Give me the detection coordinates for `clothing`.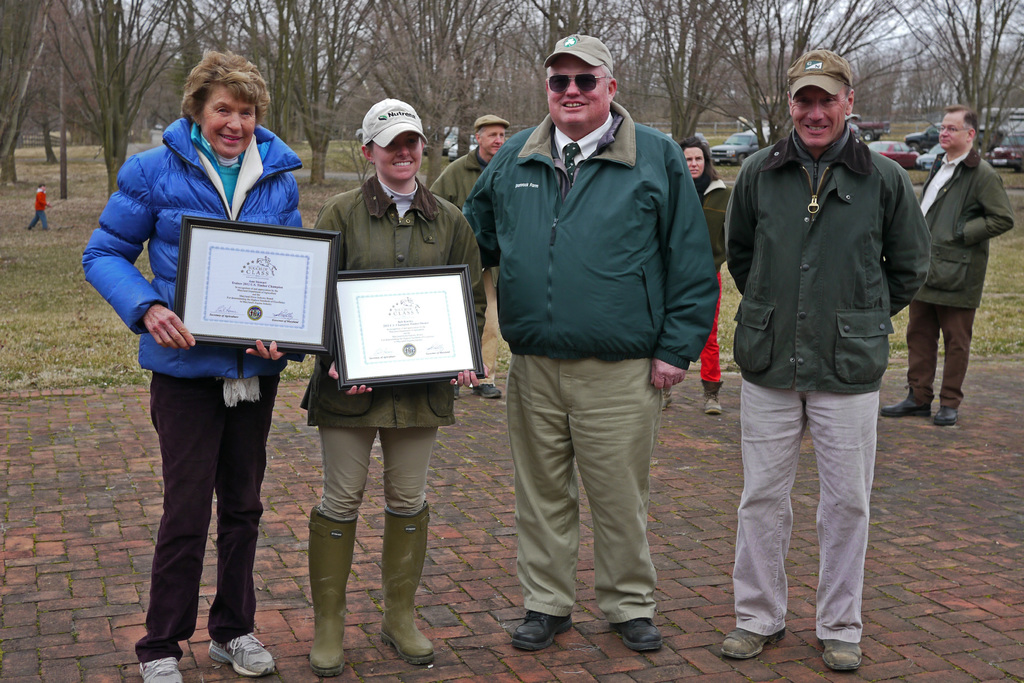
[left=701, top=177, right=733, bottom=265].
